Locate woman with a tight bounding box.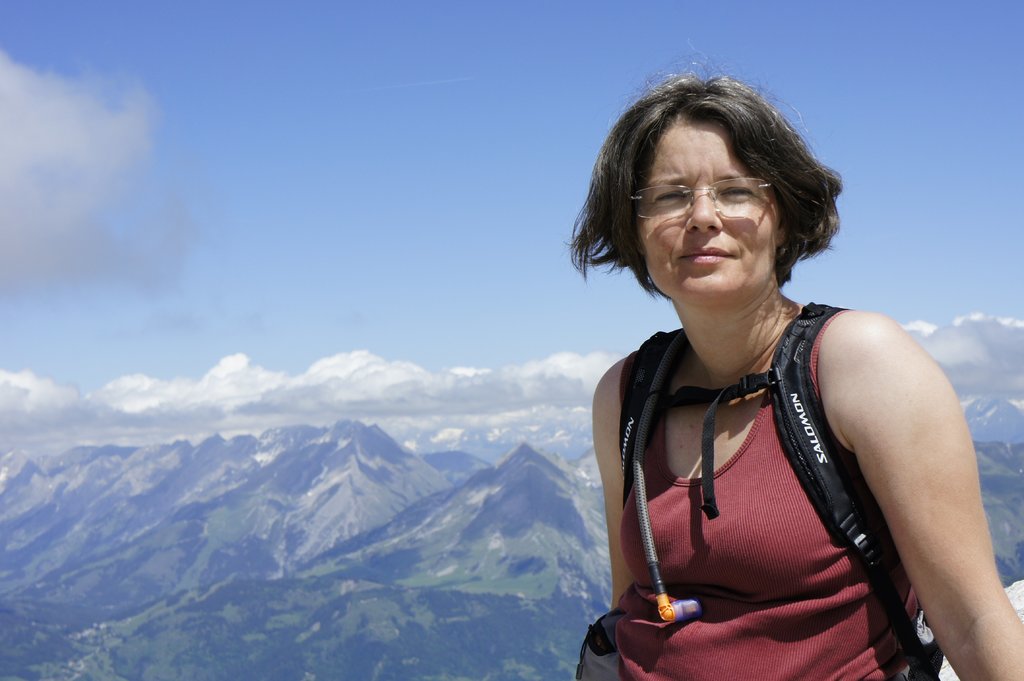
<bbox>546, 73, 1009, 674</bbox>.
